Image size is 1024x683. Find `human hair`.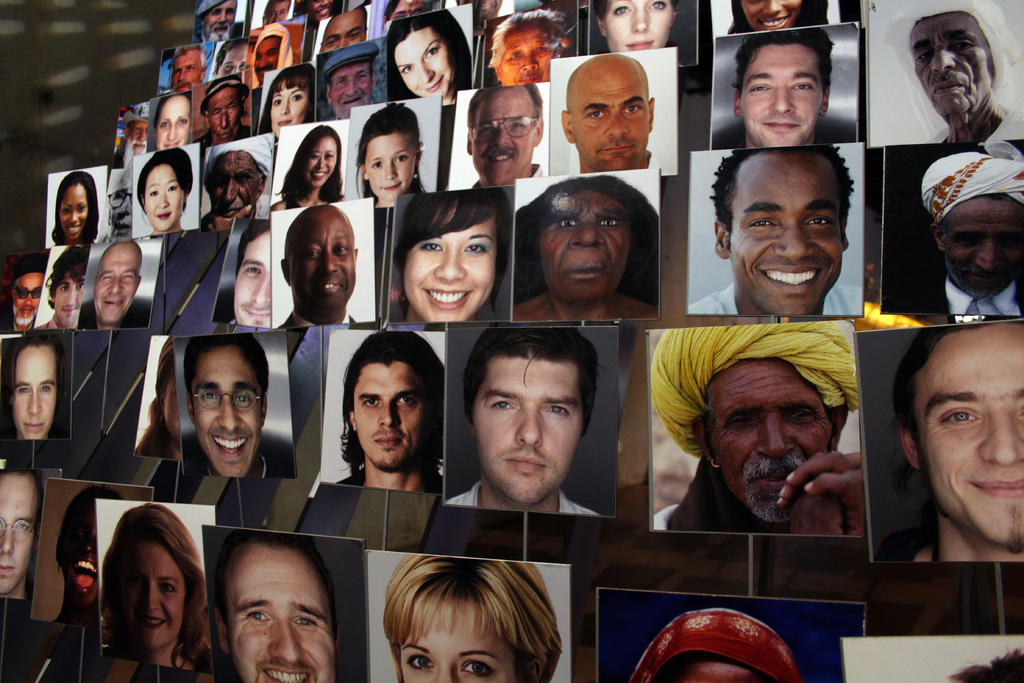
(x1=272, y1=120, x2=336, y2=208).
